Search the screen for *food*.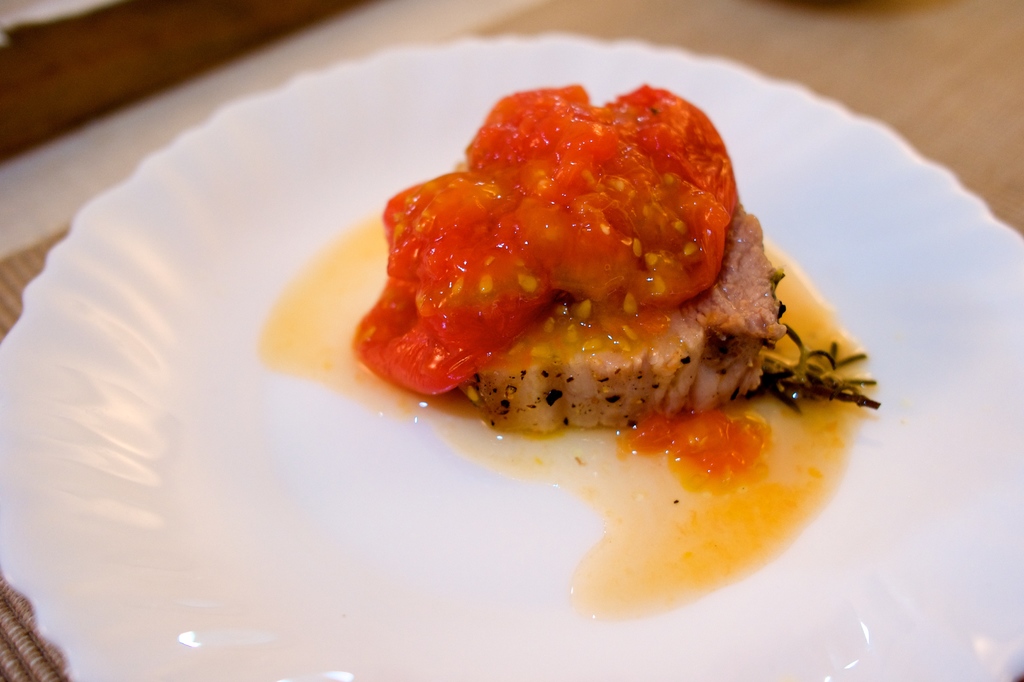
Found at <region>365, 84, 800, 470</region>.
